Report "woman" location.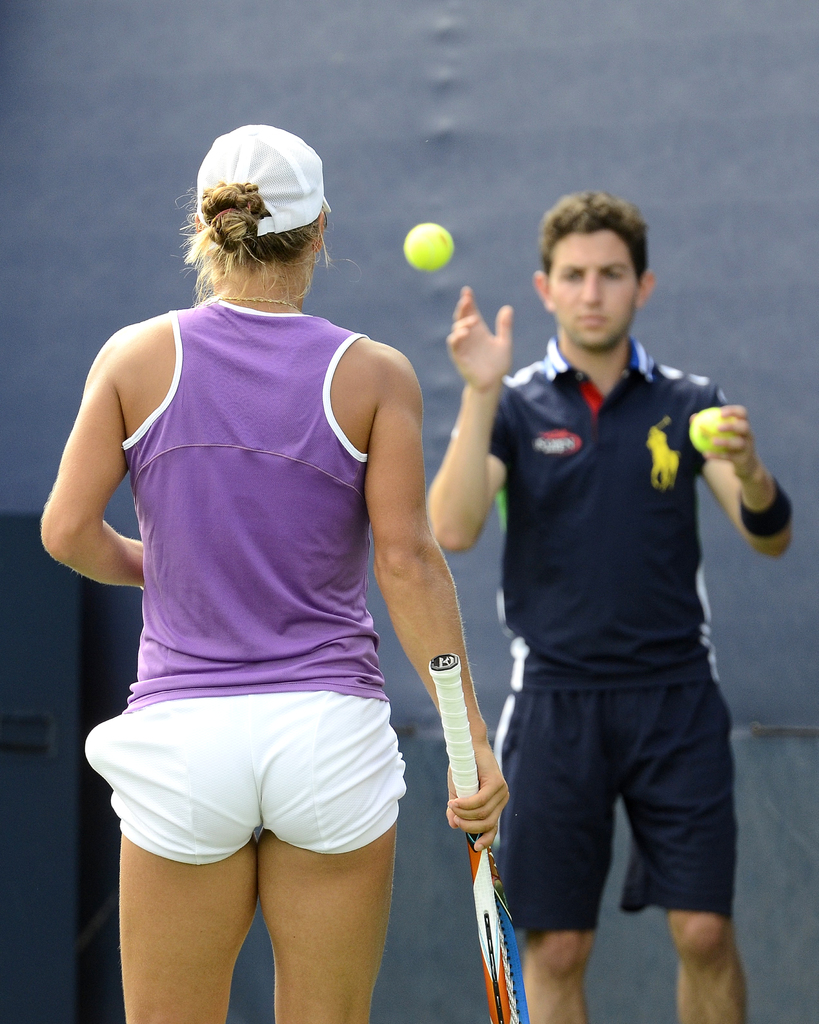
Report: (left=61, top=102, right=492, bottom=1005).
